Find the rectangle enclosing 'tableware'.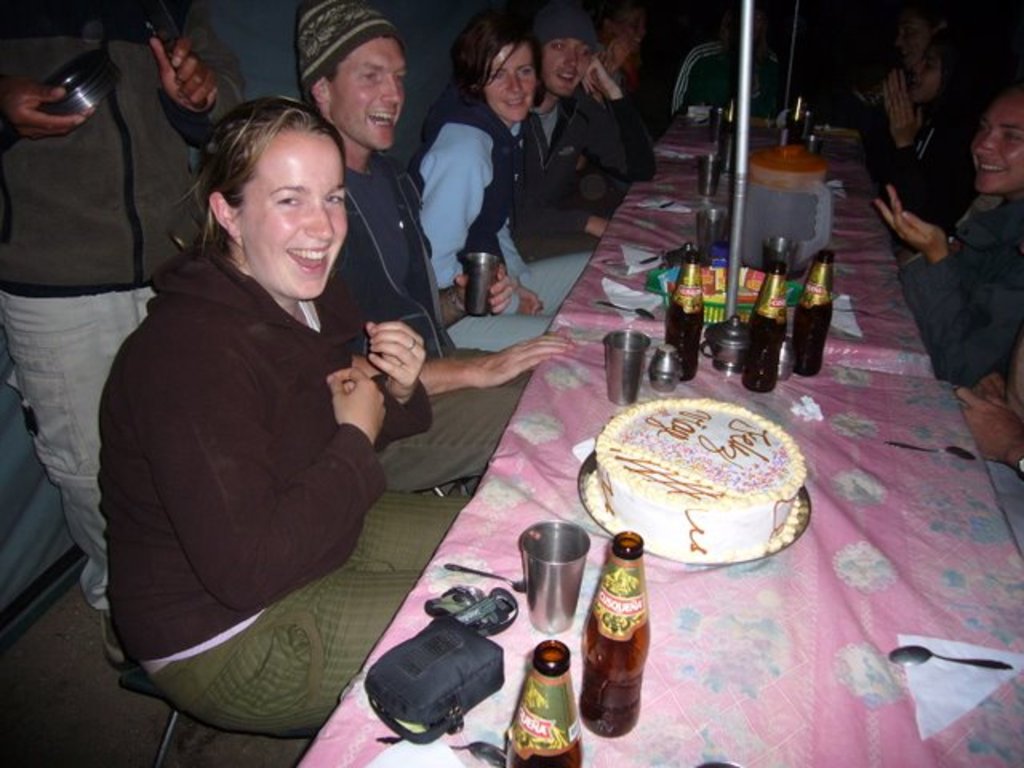
(776, 338, 798, 384).
